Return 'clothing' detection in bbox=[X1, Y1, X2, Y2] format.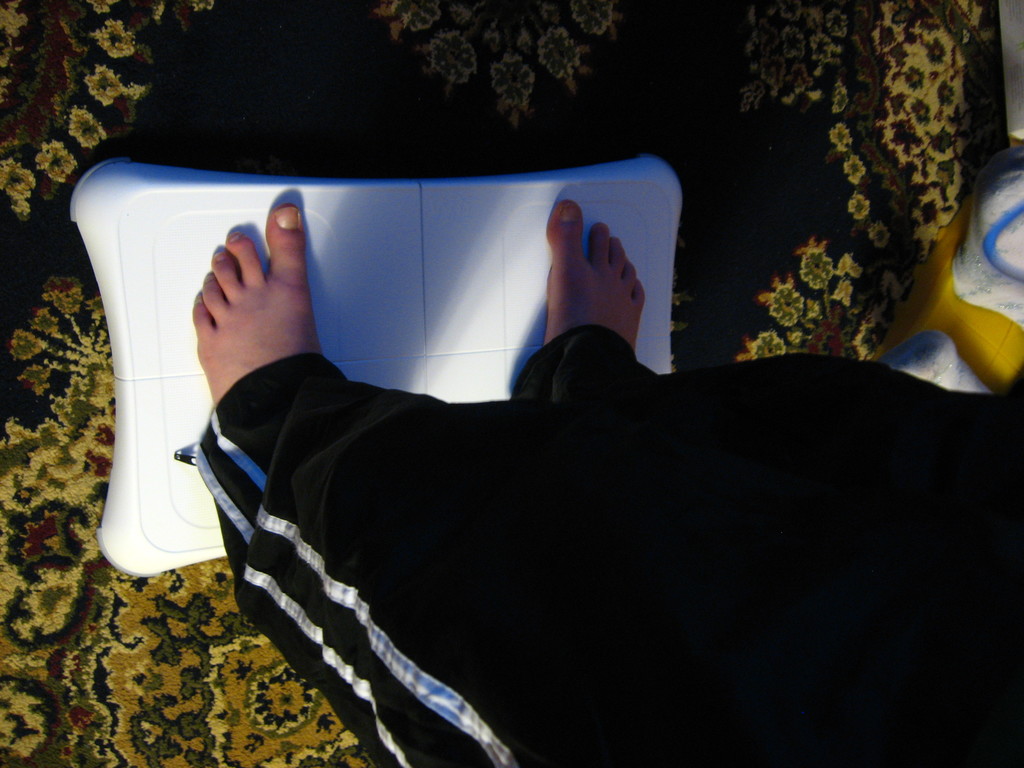
bbox=[182, 321, 1023, 767].
